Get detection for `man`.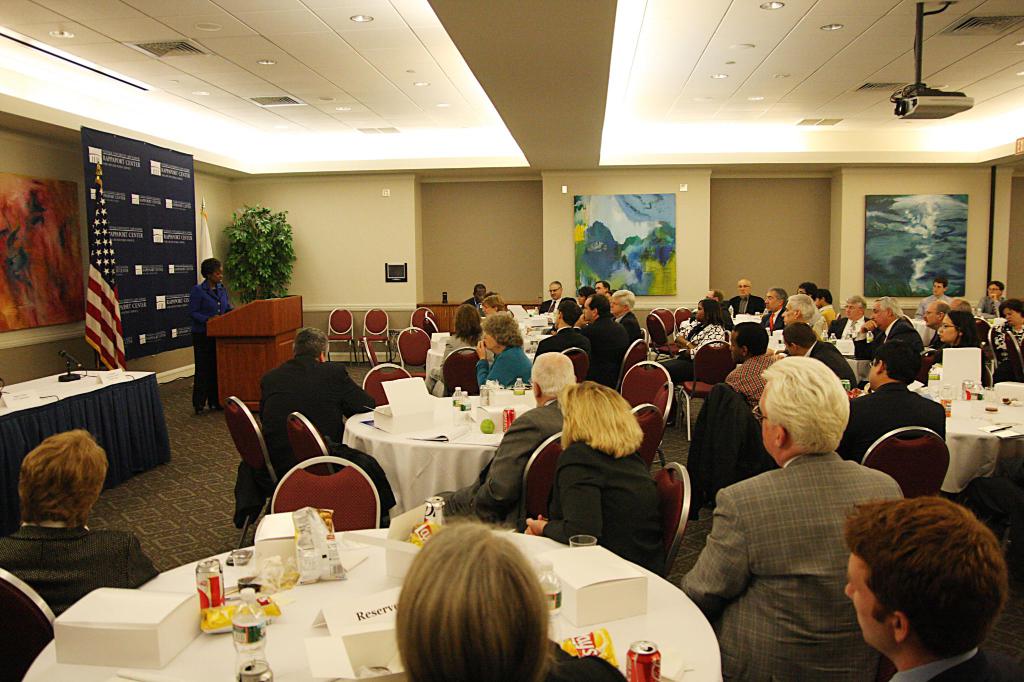
Detection: 785 317 856 385.
